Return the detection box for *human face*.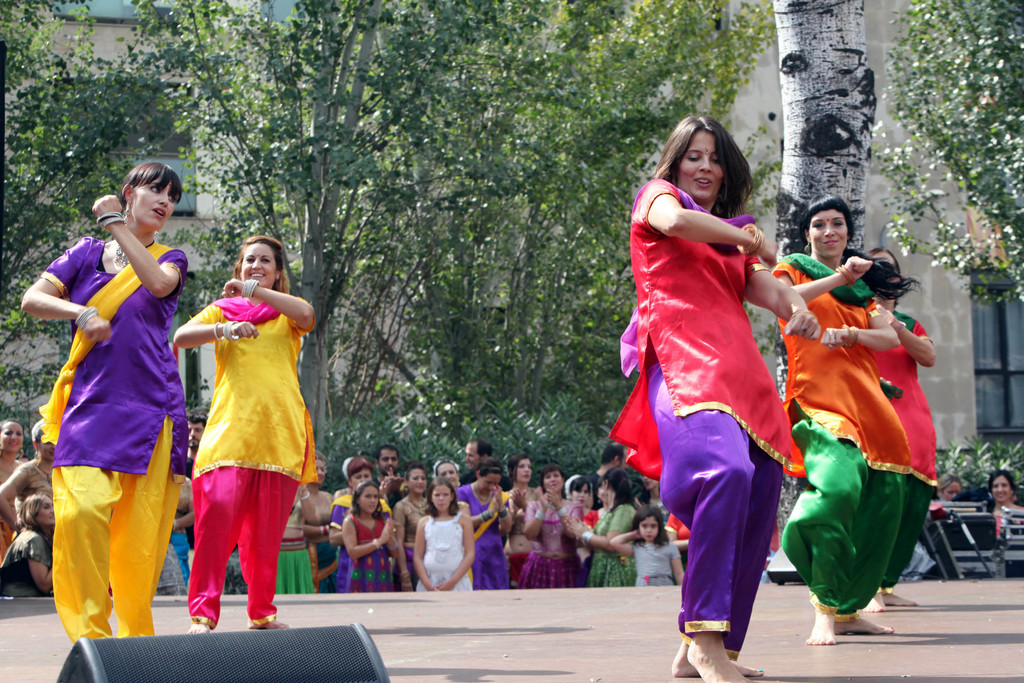
pyautogui.locateOnScreen(379, 450, 401, 474).
